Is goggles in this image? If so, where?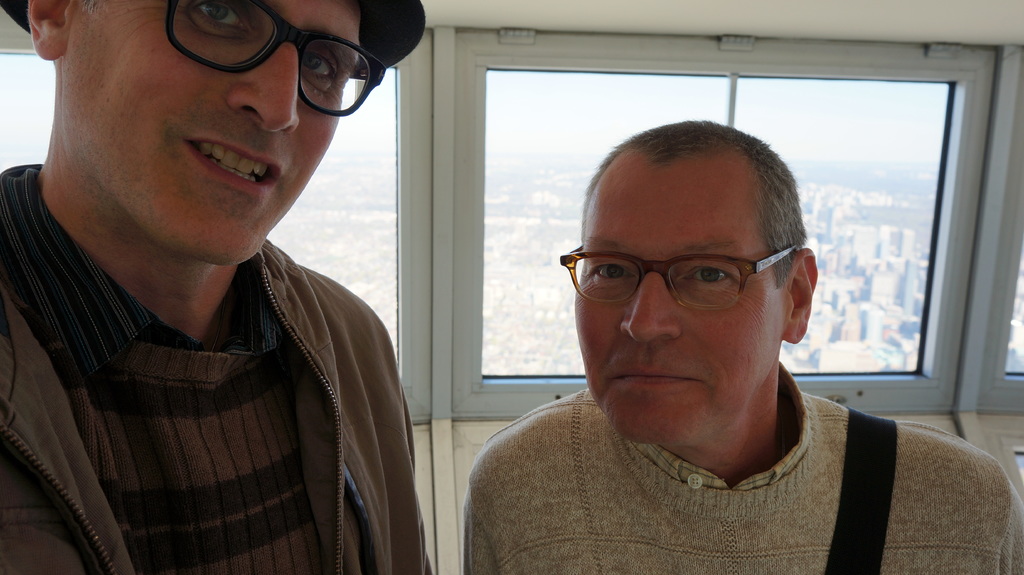
Yes, at {"x1": 164, "y1": 0, "x2": 387, "y2": 115}.
